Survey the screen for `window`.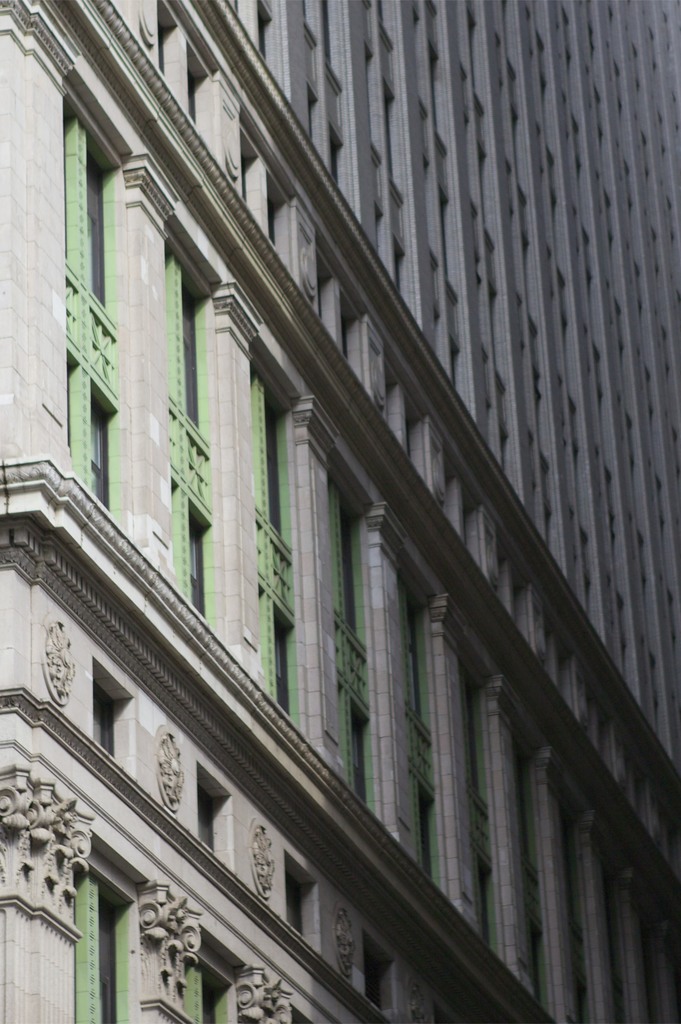
Survey found: <box>197,760,236,872</box>.
